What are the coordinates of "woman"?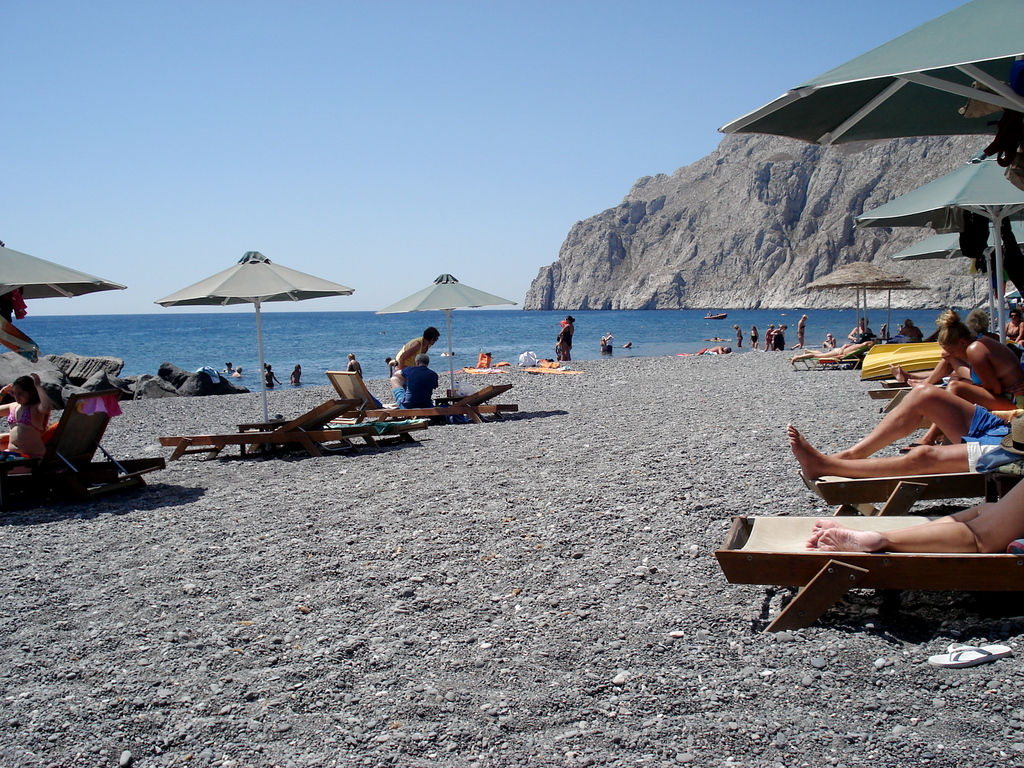
x1=556, y1=316, x2=573, y2=360.
